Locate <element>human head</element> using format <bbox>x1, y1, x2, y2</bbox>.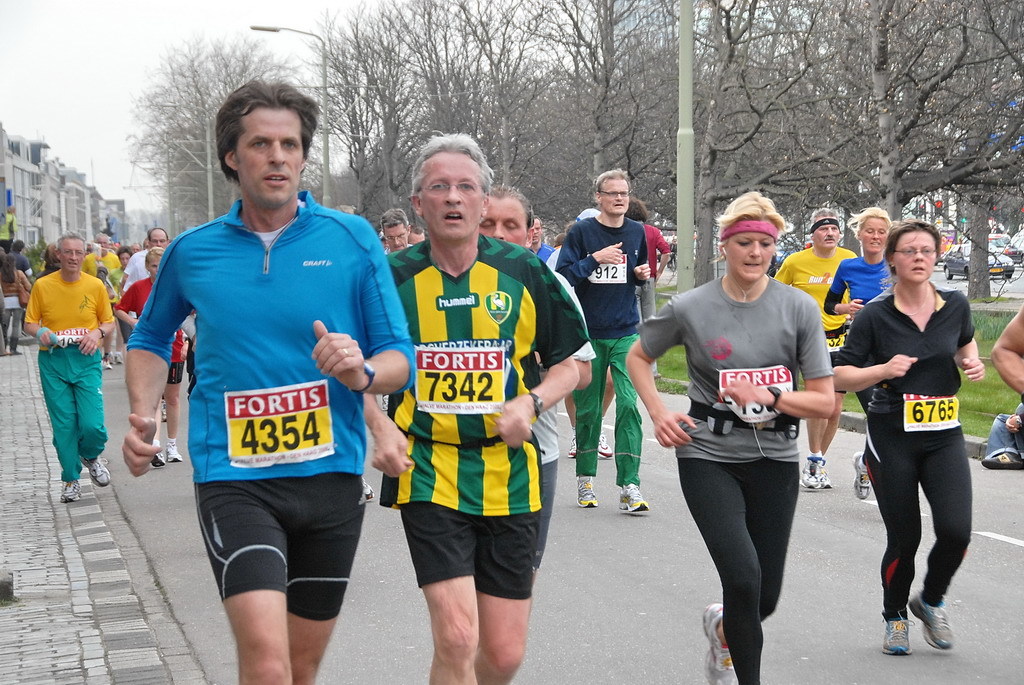
<bbox>475, 191, 536, 245</bbox>.
